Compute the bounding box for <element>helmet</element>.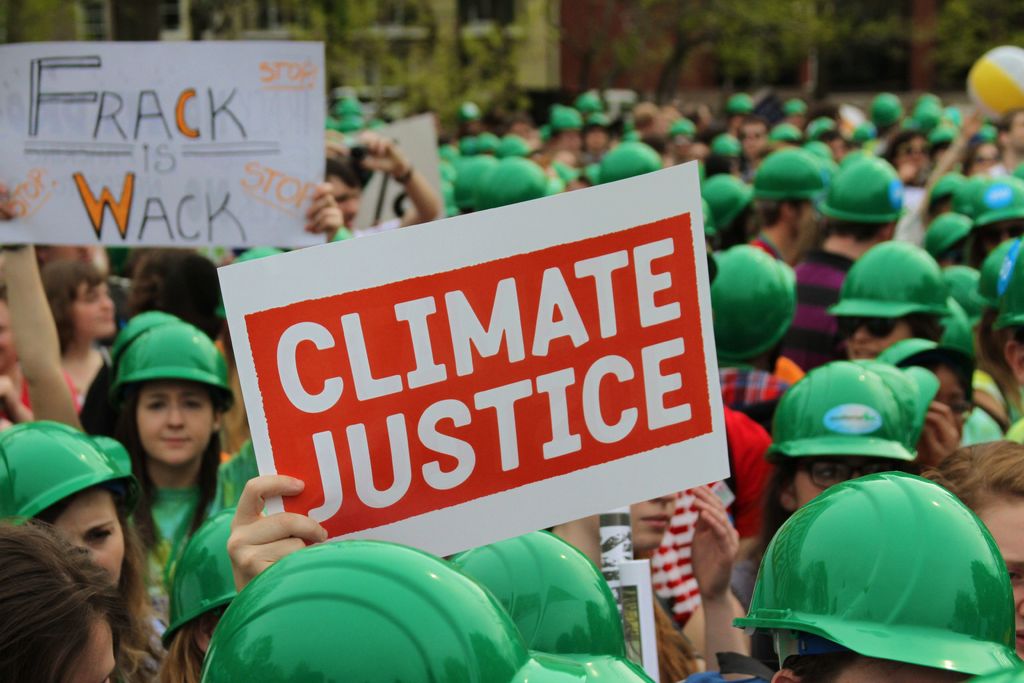
bbox=(598, 138, 662, 183).
